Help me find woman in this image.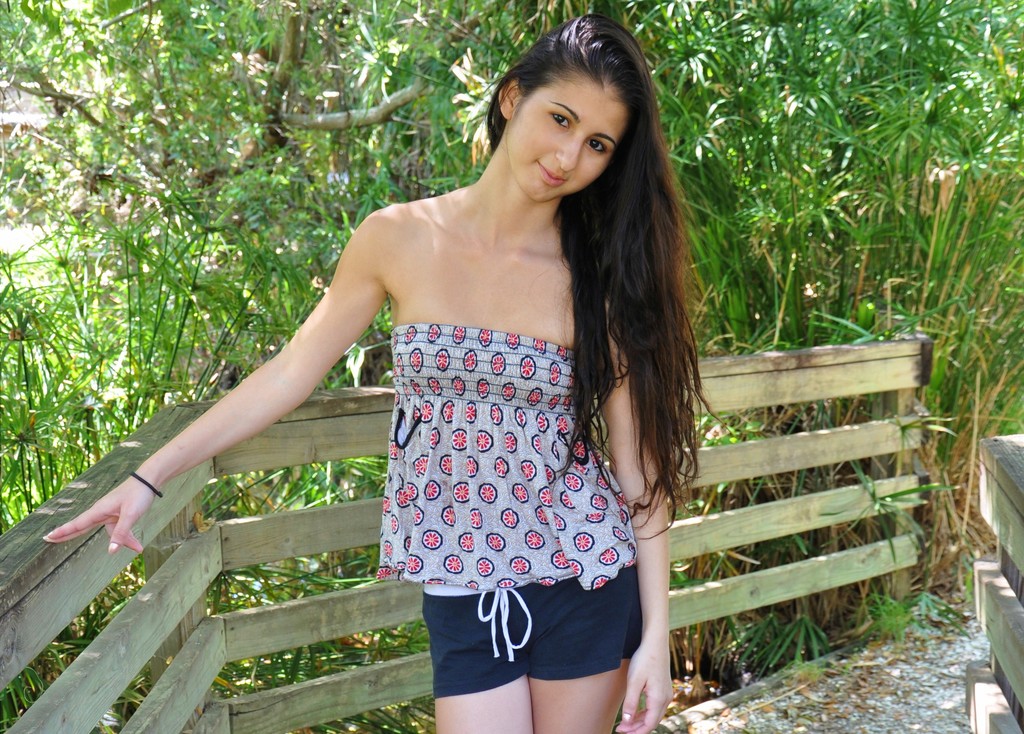
Found it: [161,35,741,733].
